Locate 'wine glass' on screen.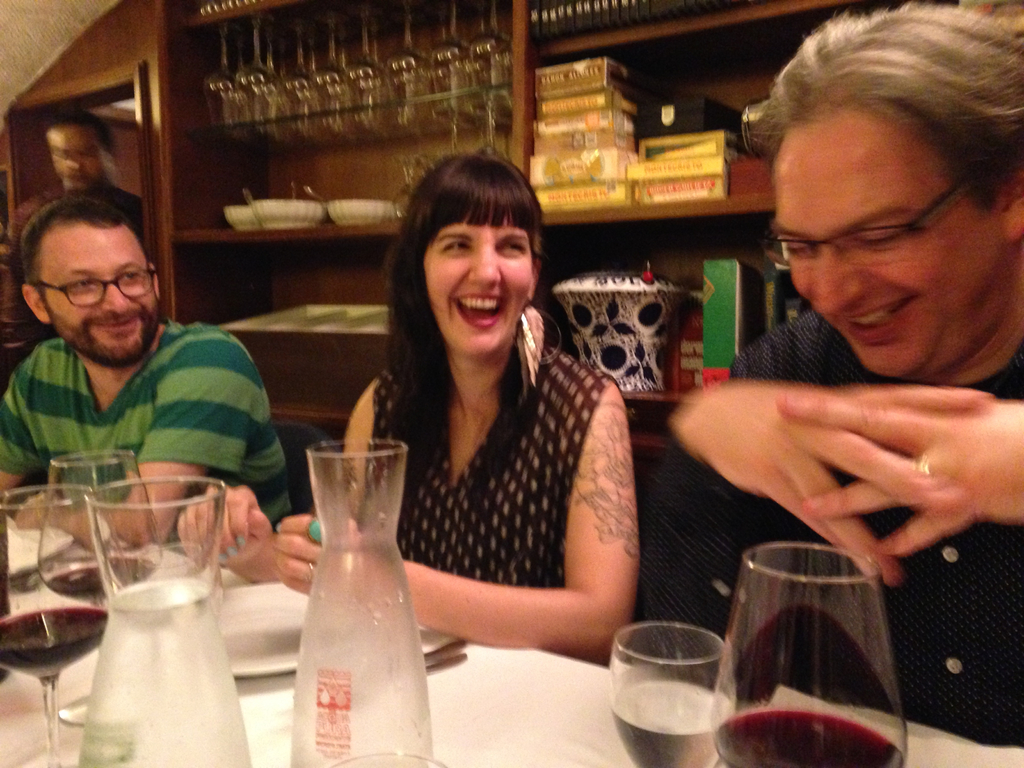
On screen at <region>37, 447, 167, 621</region>.
